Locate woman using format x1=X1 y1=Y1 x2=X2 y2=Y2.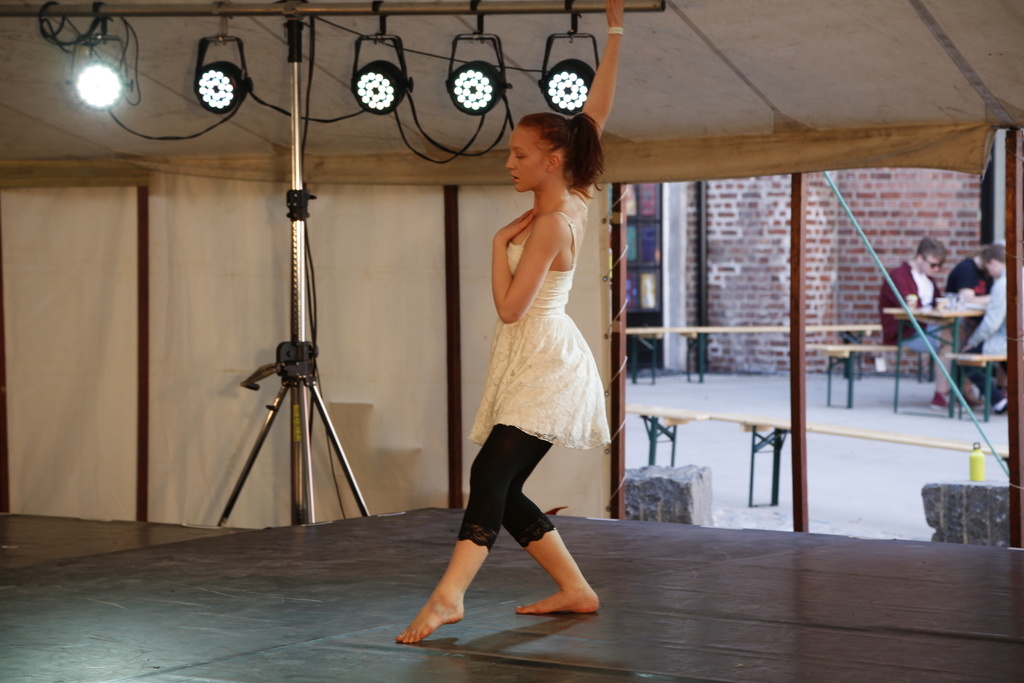
x1=399 y1=2 x2=612 y2=650.
